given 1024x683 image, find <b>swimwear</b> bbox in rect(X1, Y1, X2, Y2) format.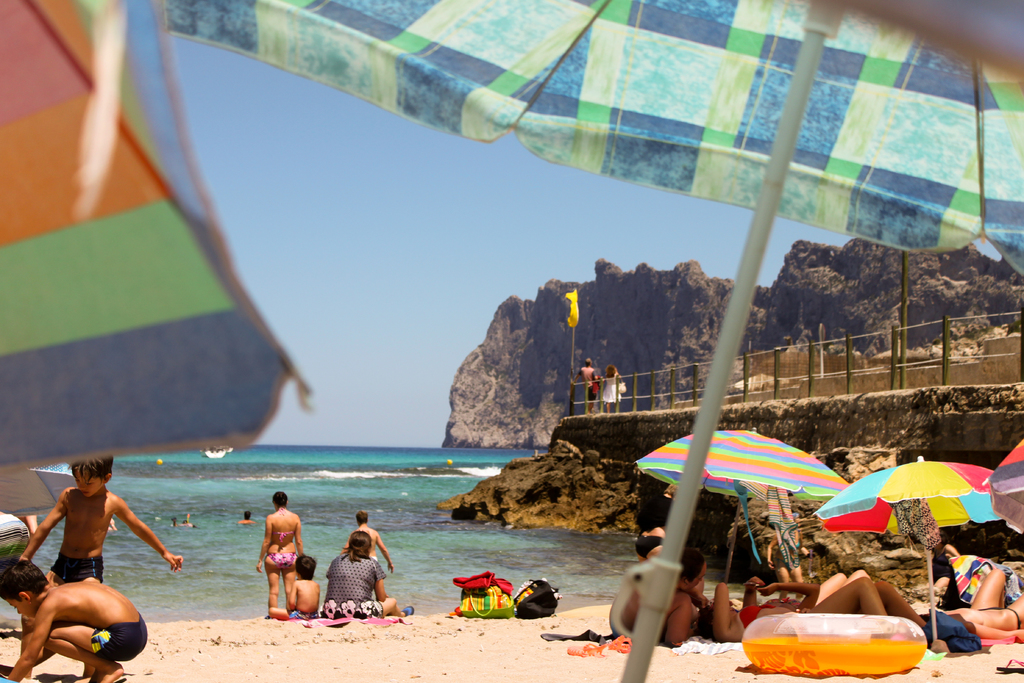
rect(47, 553, 106, 582).
